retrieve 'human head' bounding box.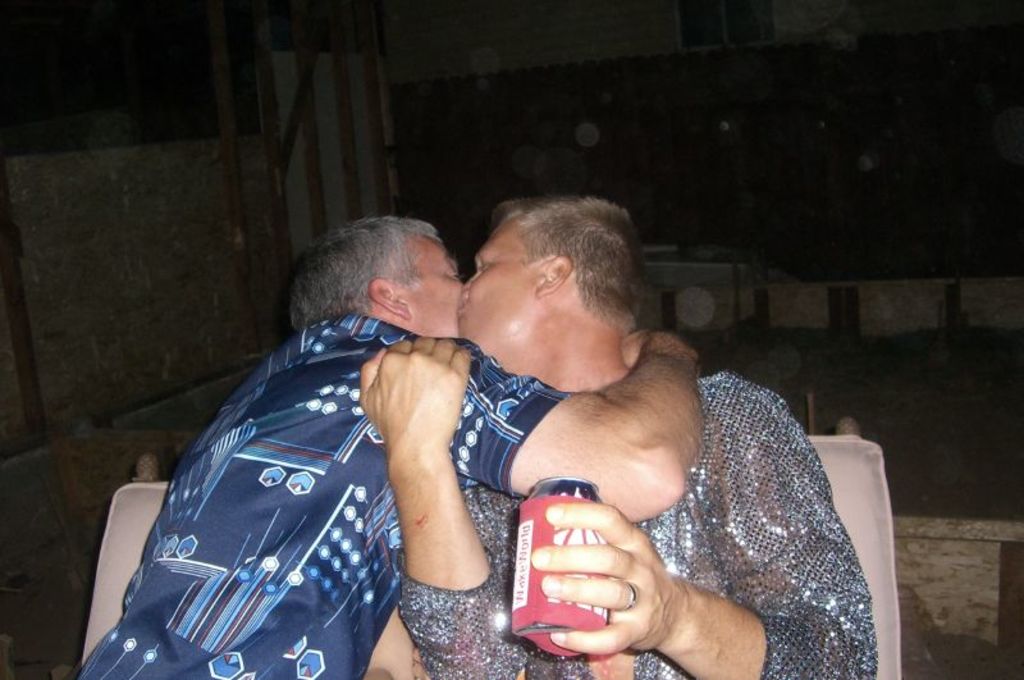
Bounding box: detection(289, 210, 460, 341).
